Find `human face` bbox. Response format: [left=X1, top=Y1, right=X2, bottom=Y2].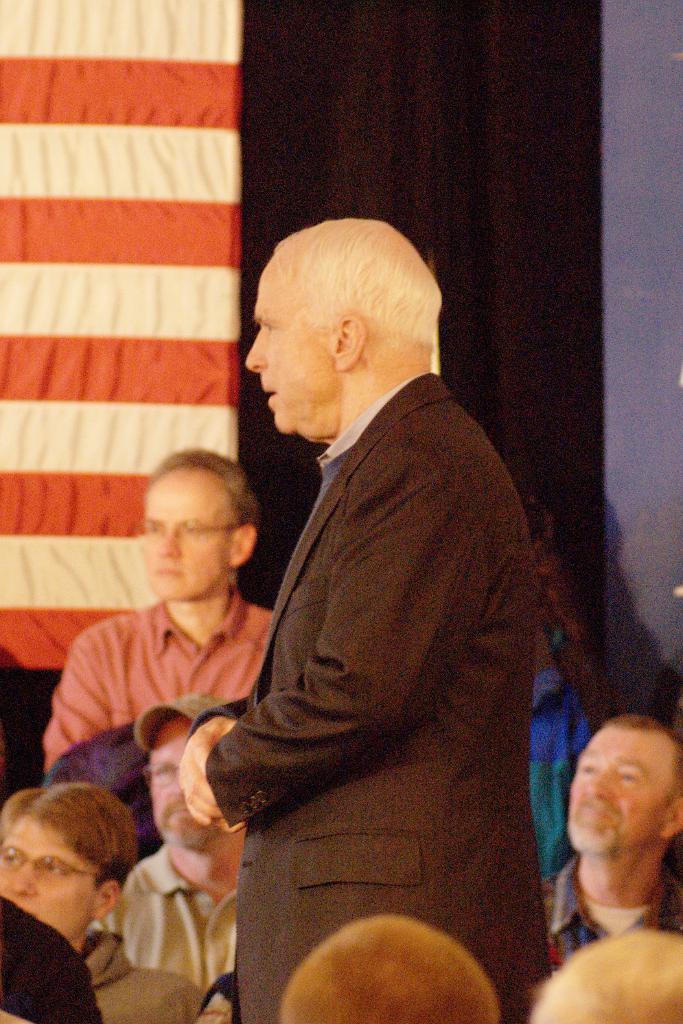
[left=244, top=269, right=328, bottom=435].
